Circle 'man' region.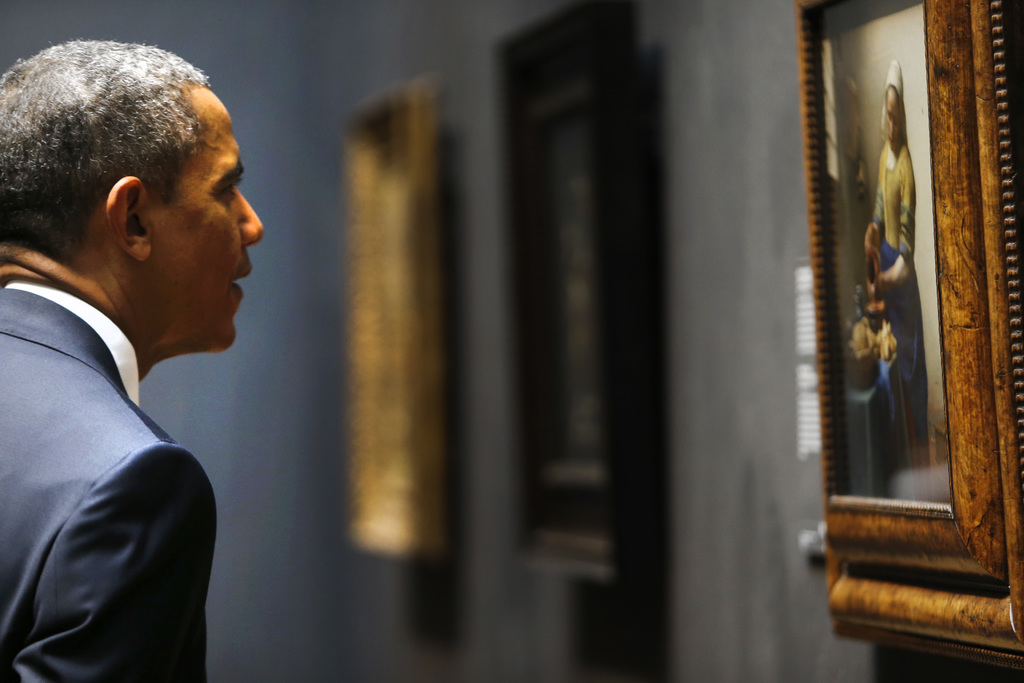
Region: left=0, top=40, right=270, bottom=682.
